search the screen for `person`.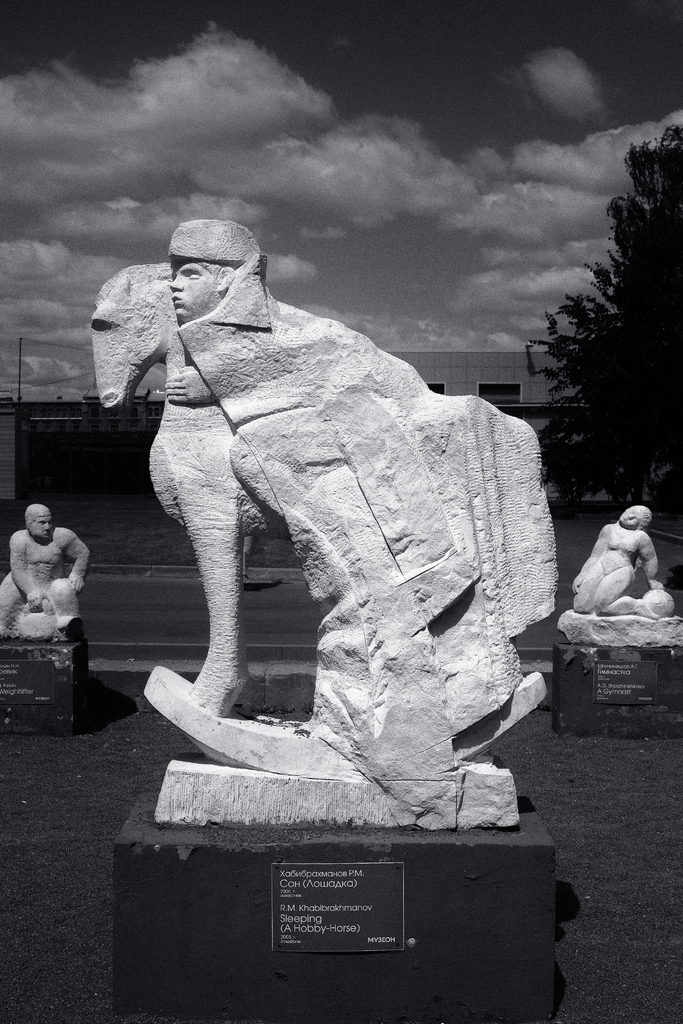
Found at [167,220,479,780].
